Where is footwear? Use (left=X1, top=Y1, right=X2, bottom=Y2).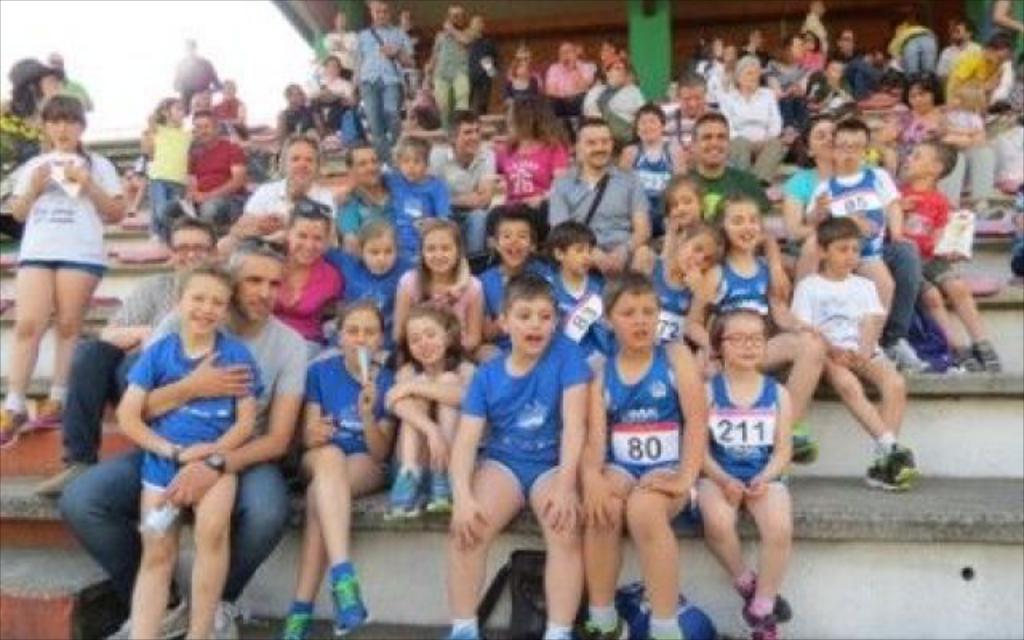
(left=0, top=410, right=32, bottom=451).
